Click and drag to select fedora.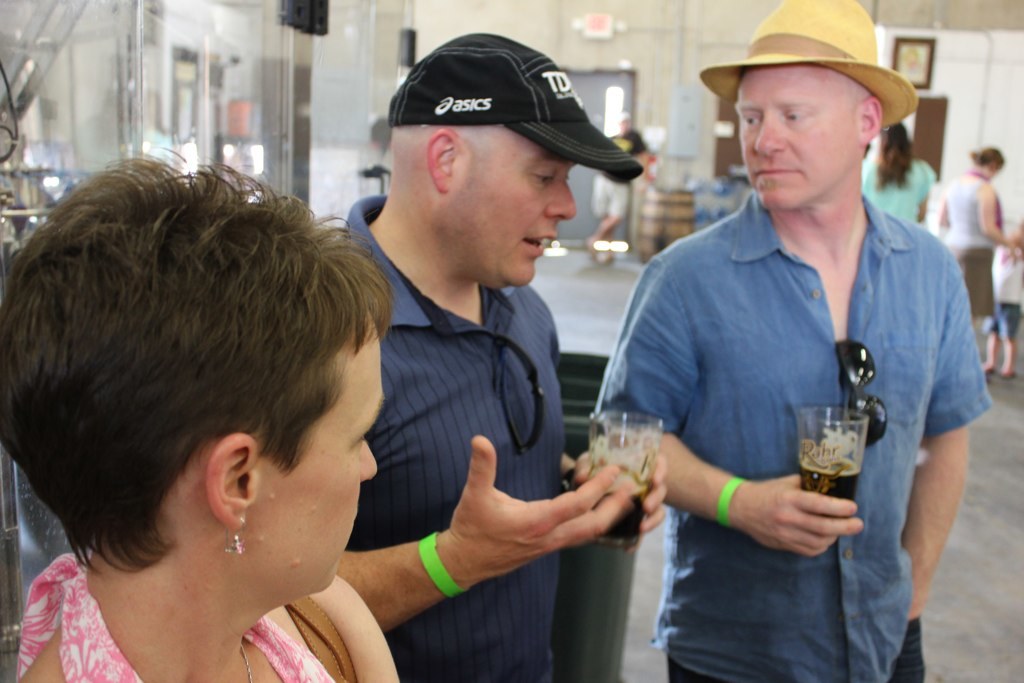
Selection: bbox(700, 0, 913, 127).
